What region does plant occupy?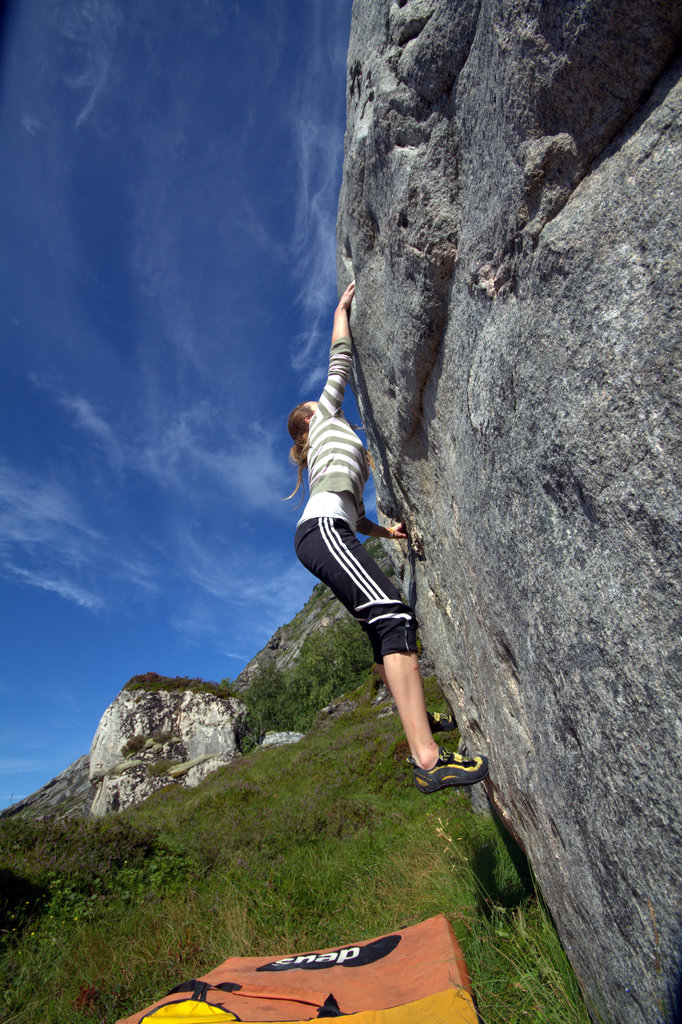
region(8, 865, 198, 978).
